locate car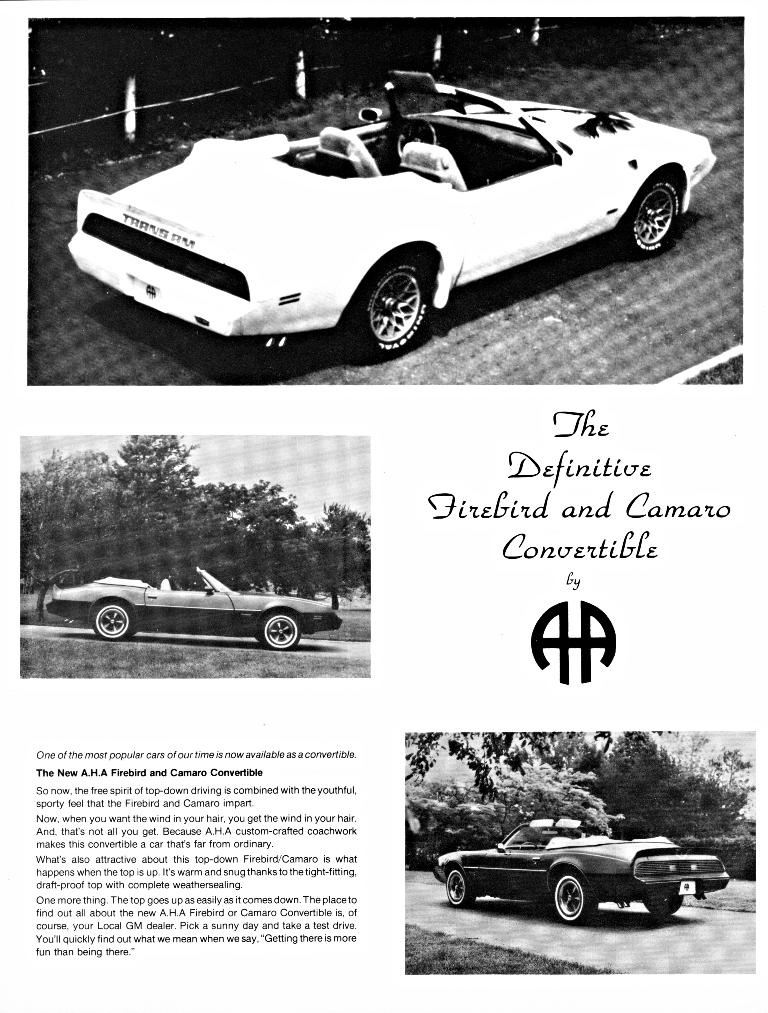
433/821/733/925
